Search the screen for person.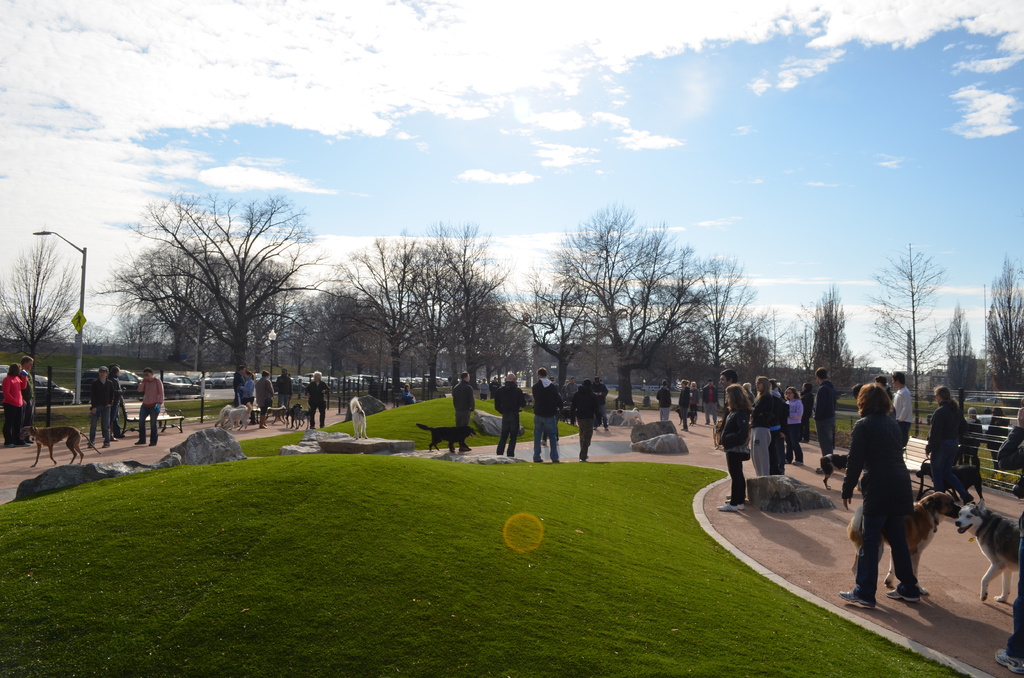
Found at {"x1": 108, "y1": 364, "x2": 126, "y2": 436}.
